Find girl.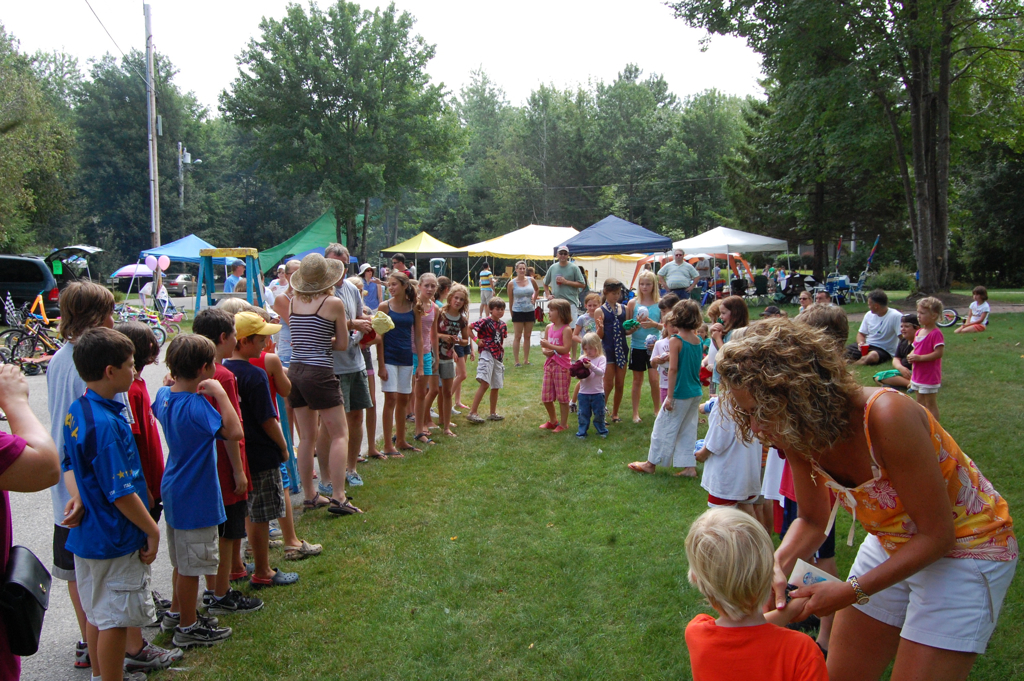
[left=910, top=294, right=944, bottom=416].
